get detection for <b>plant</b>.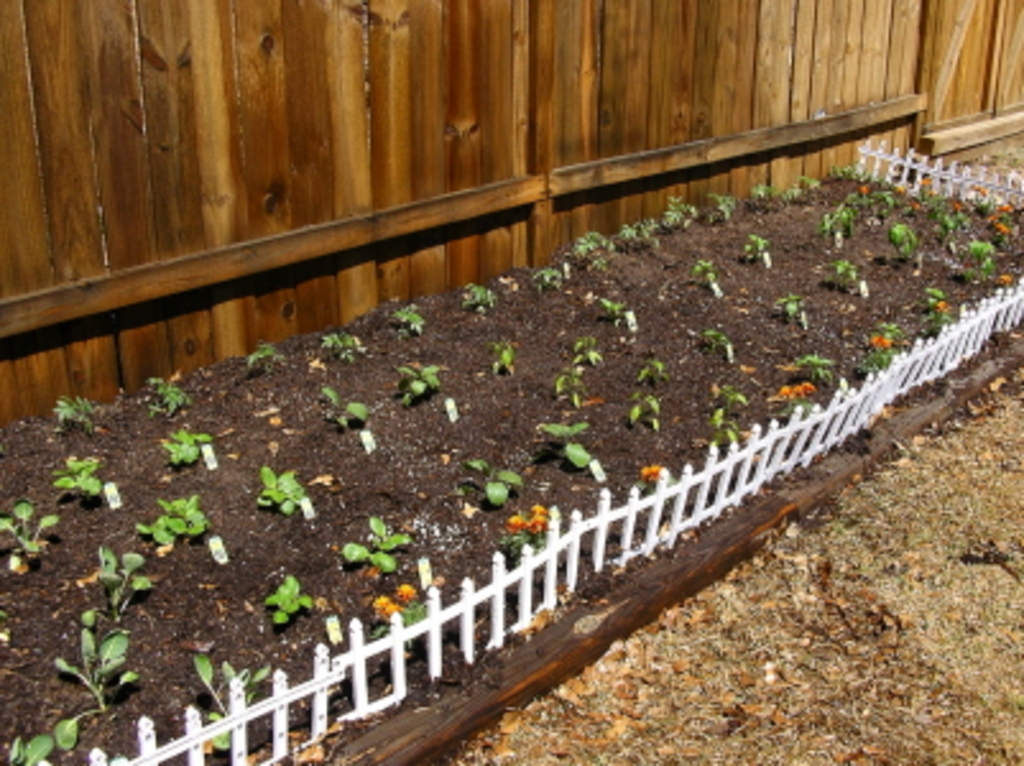
Detection: pyautogui.locateOnScreen(0, 702, 74, 763).
